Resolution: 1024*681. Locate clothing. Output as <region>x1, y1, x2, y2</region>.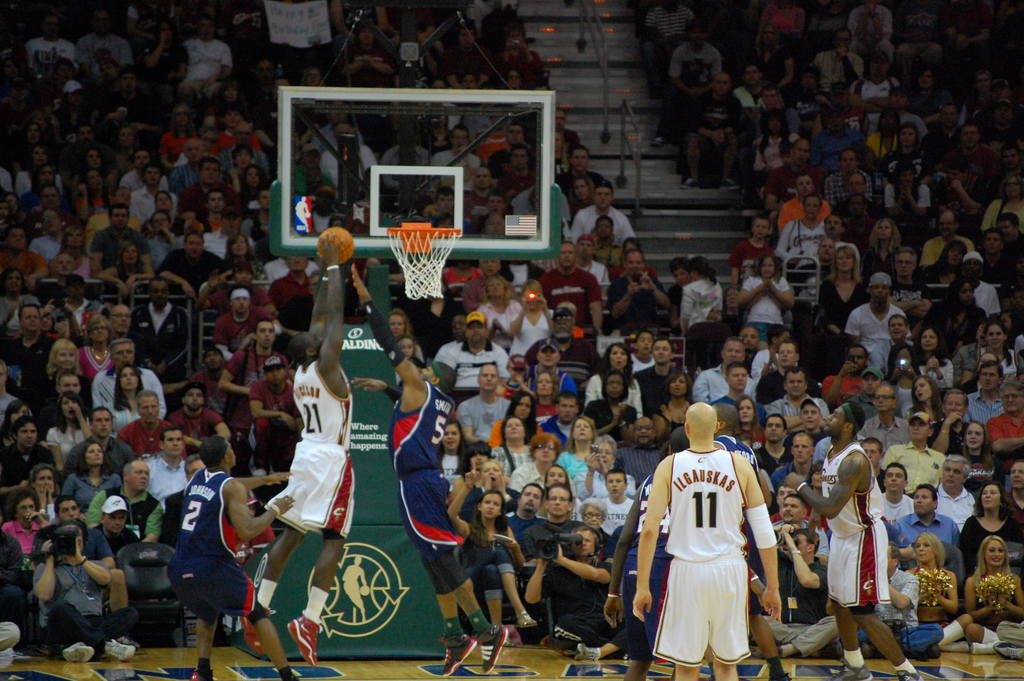
<region>565, 568, 614, 646</region>.
